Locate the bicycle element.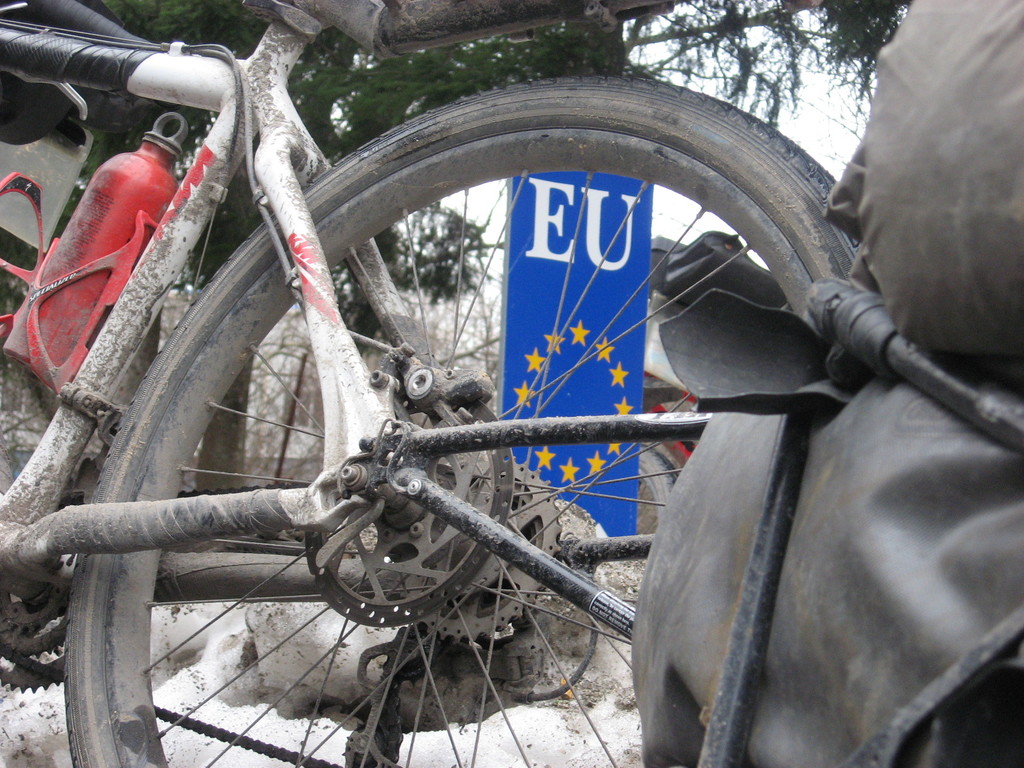
Element bbox: [x1=0, y1=0, x2=866, y2=767].
